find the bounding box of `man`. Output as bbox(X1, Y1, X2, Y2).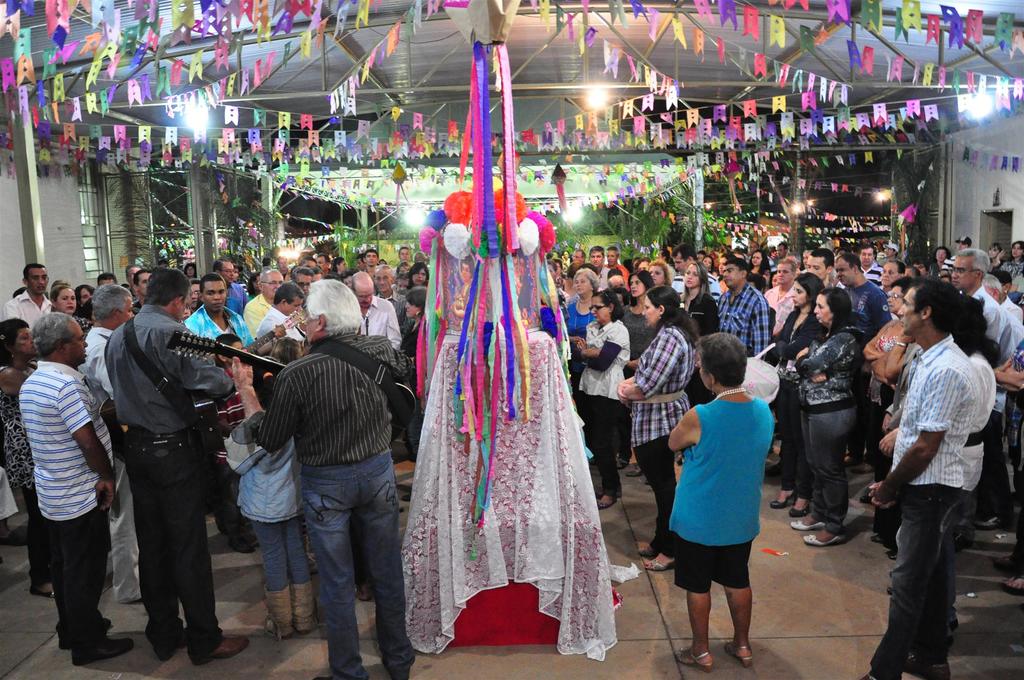
bbox(15, 311, 135, 657).
